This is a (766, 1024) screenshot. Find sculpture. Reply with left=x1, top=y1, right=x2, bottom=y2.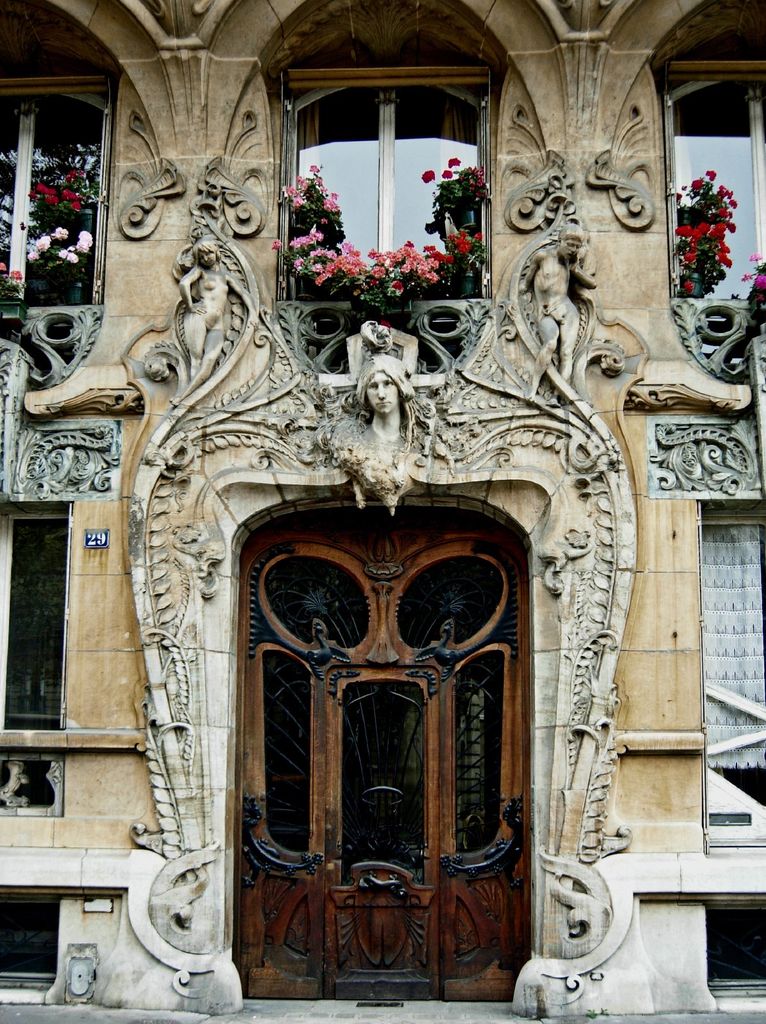
left=168, top=237, right=260, bottom=407.
